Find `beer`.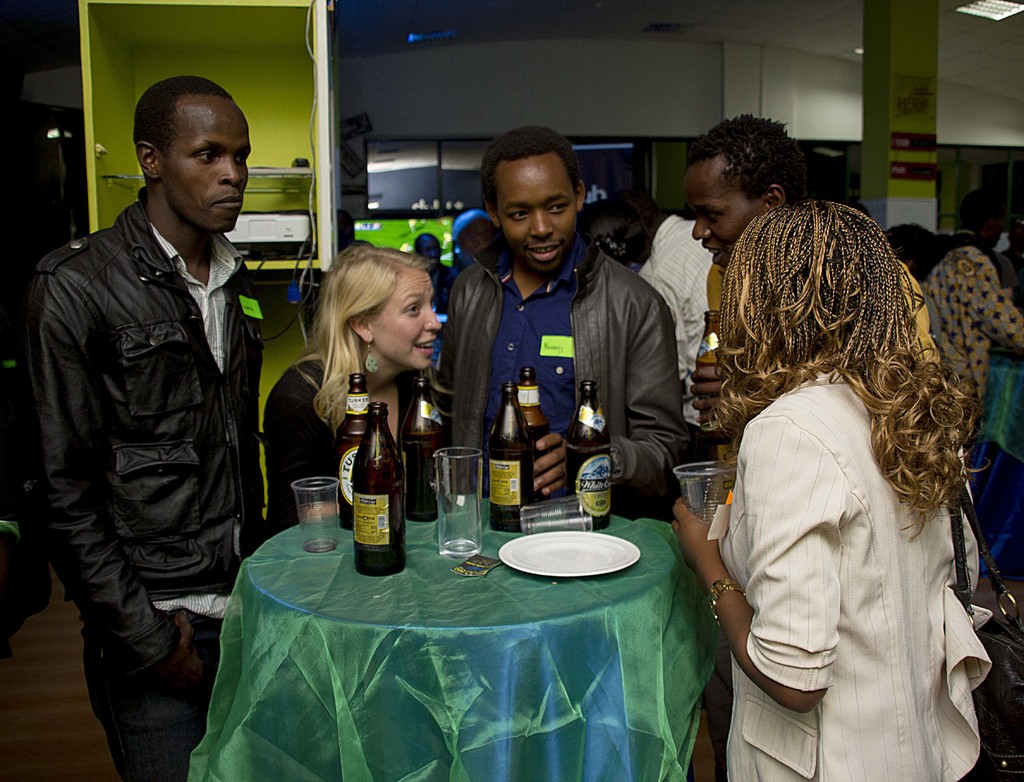
box(479, 380, 545, 528).
